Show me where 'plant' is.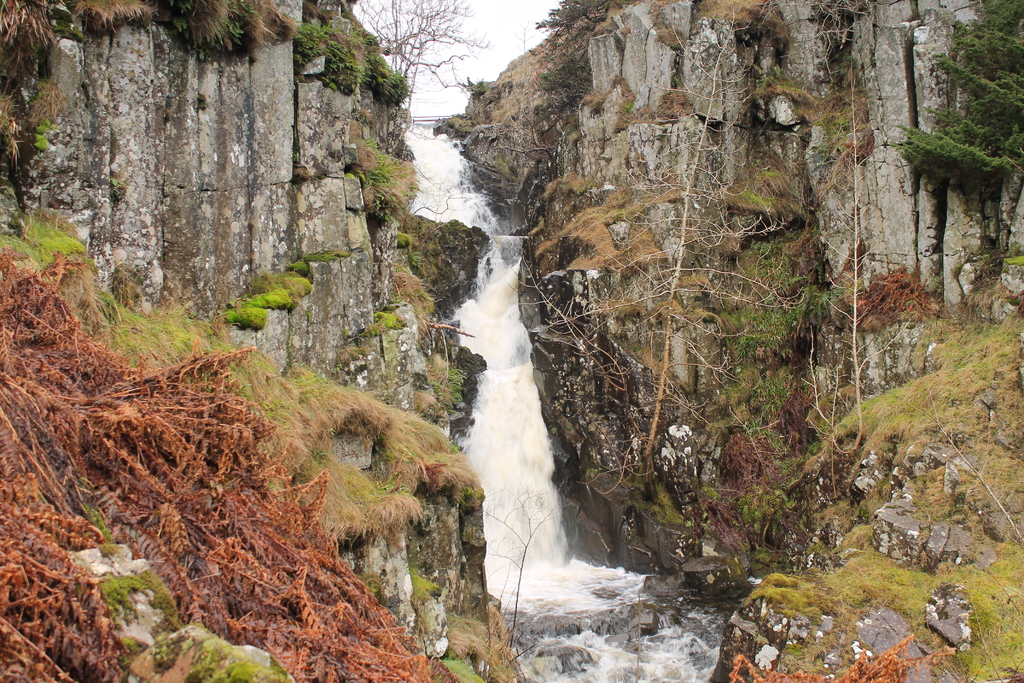
'plant' is at 99/573/140/603.
